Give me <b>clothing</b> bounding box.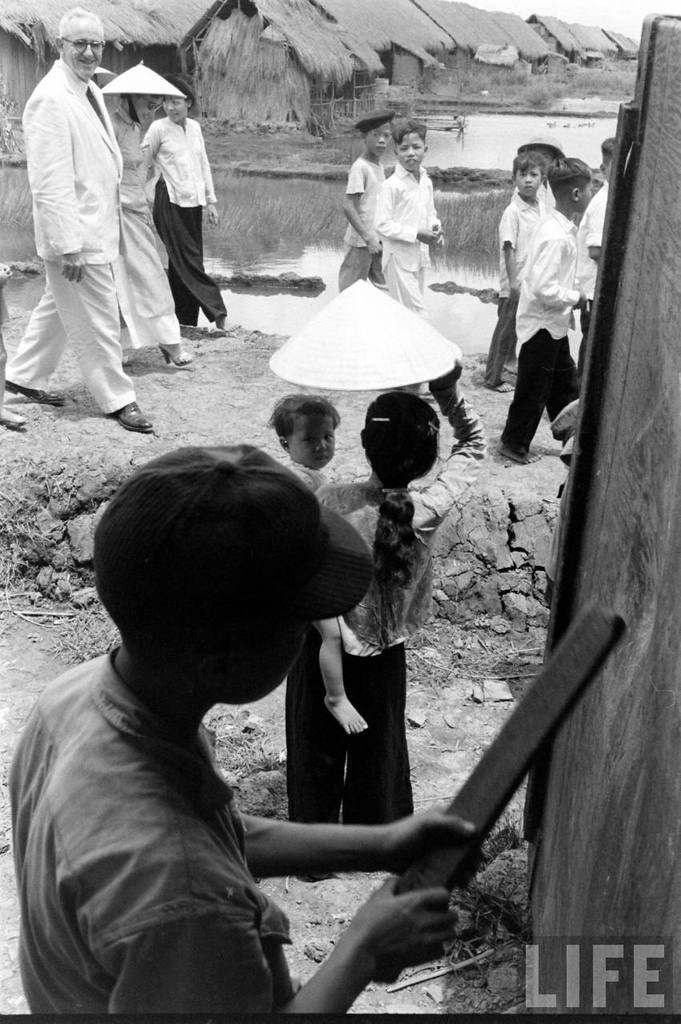
l=286, t=380, r=492, b=826.
